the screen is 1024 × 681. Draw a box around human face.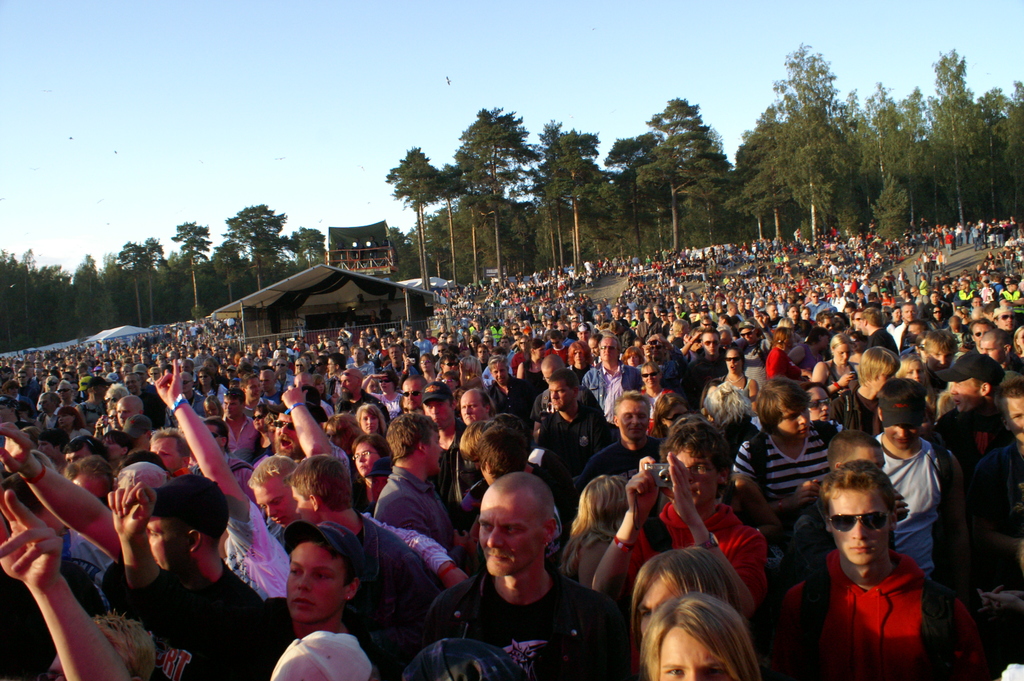
702,331,719,354.
